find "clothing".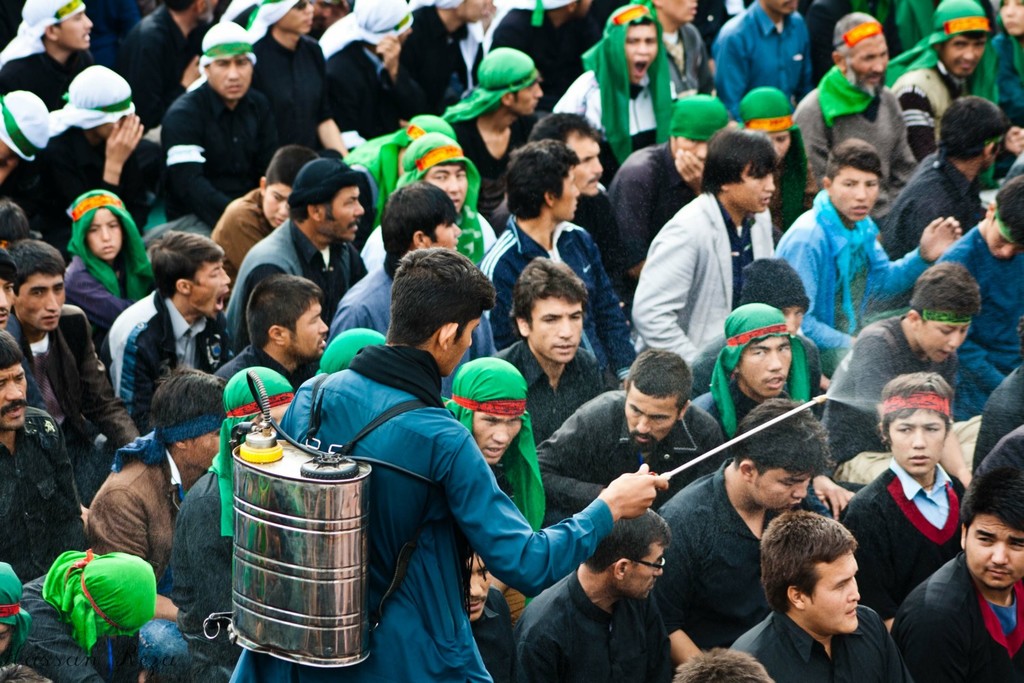
641:181:791:374.
